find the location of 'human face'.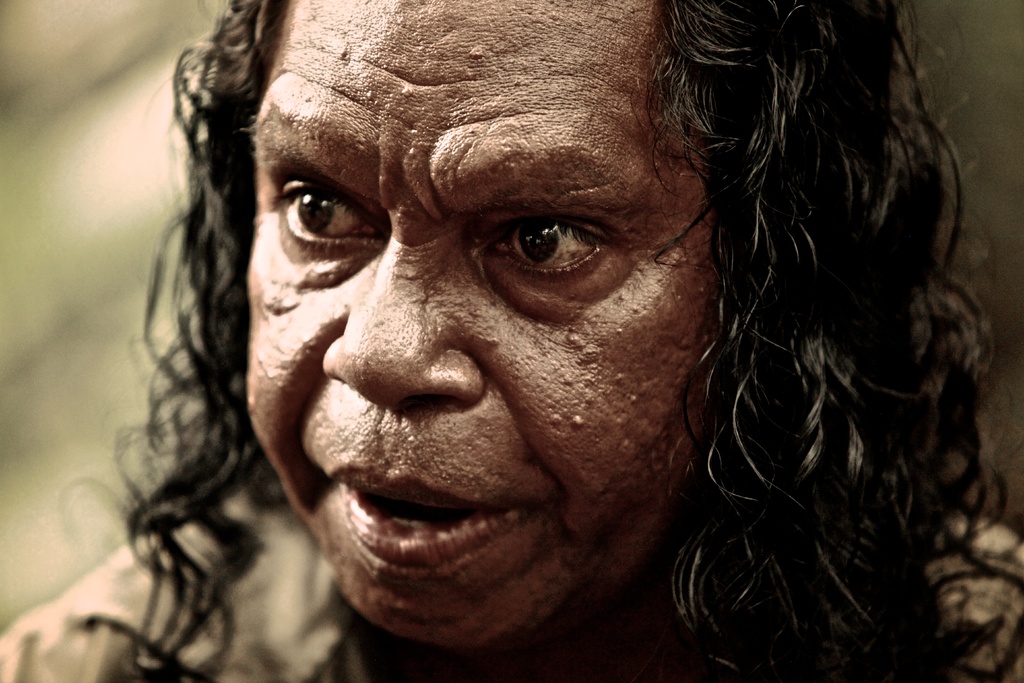
Location: x1=245 y1=0 x2=719 y2=650.
